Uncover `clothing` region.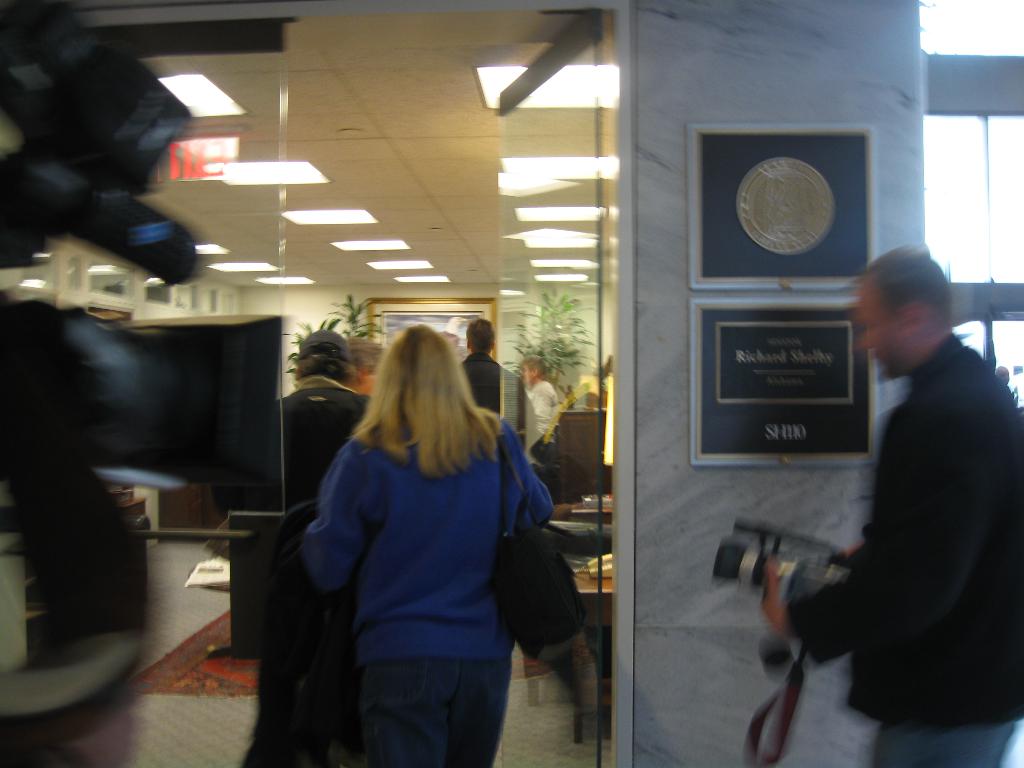
Uncovered: bbox(523, 378, 564, 449).
